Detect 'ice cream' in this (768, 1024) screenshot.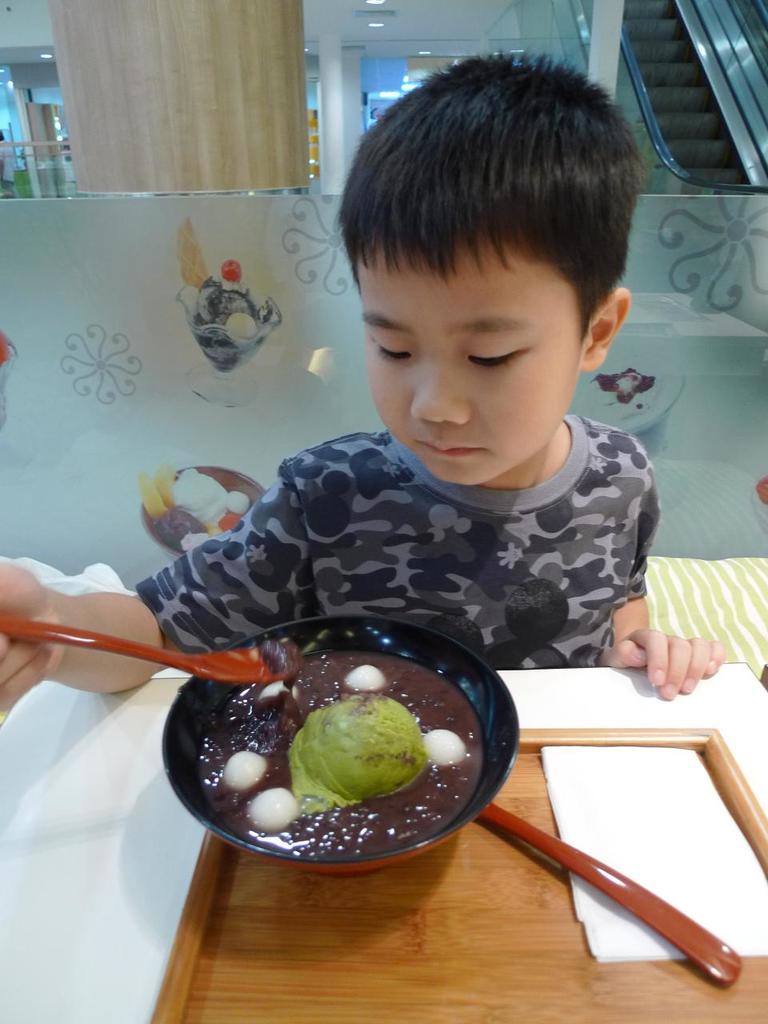
Detection: (286, 692, 427, 812).
